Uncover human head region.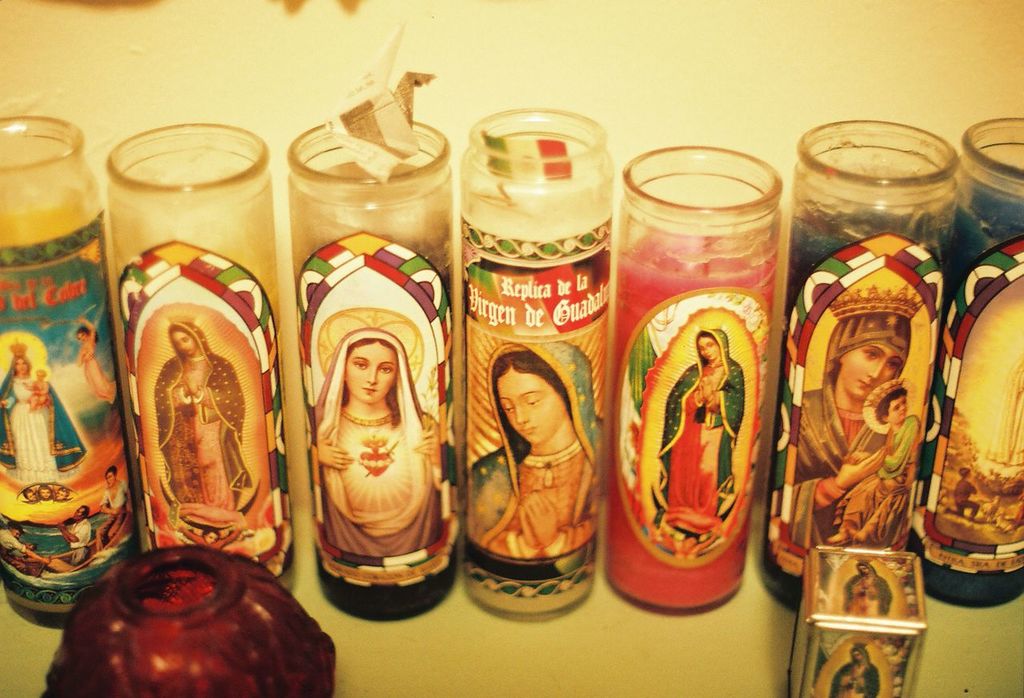
Uncovered: [left=695, top=327, right=729, bottom=359].
